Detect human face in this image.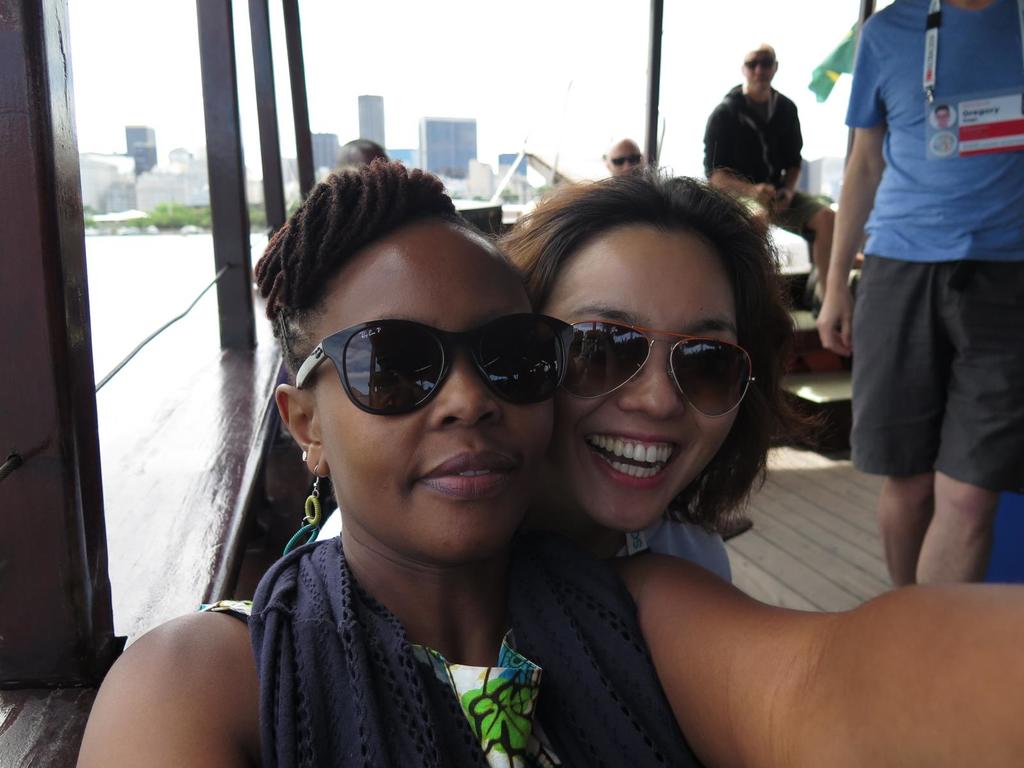
Detection: detection(605, 143, 645, 177).
